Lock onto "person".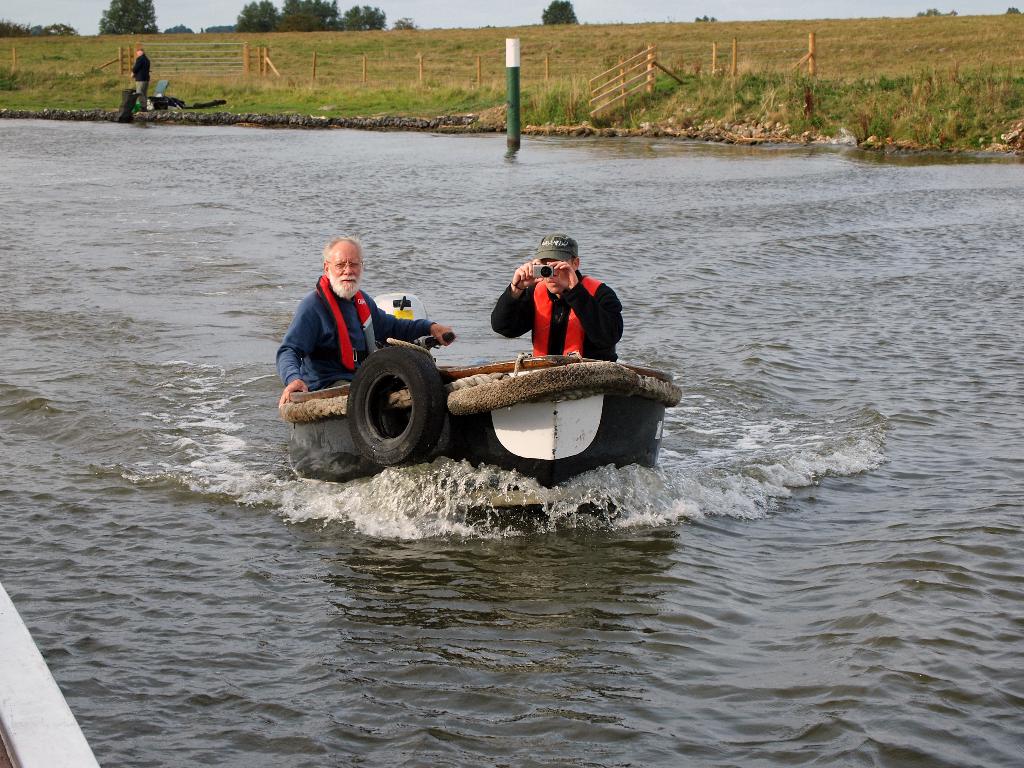
Locked: crop(128, 45, 148, 111).
